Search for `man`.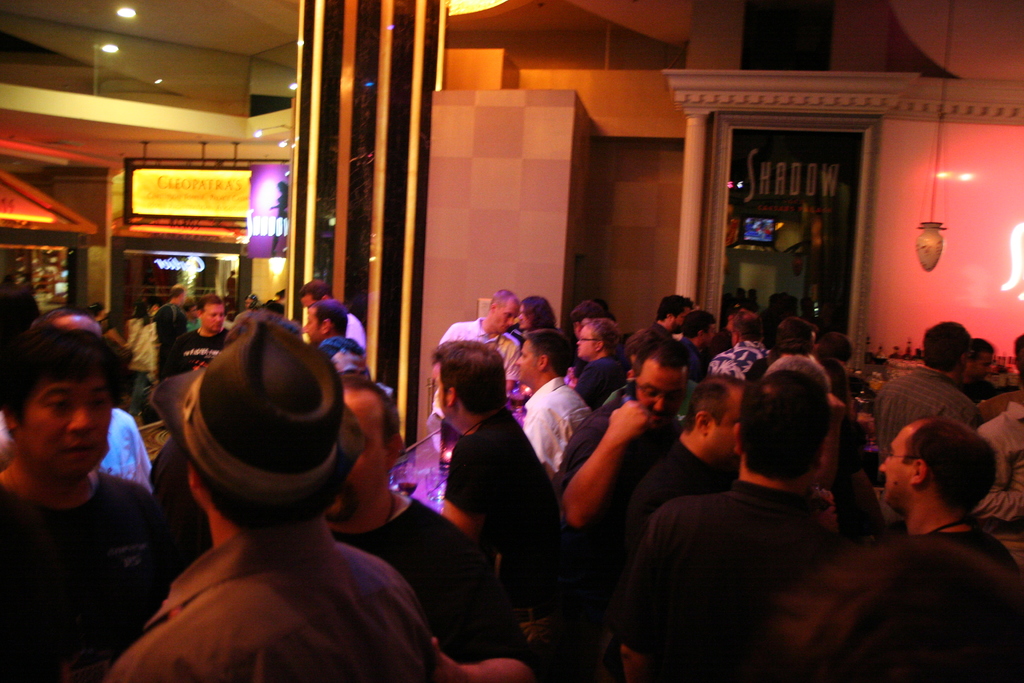
Found at [164, 291, 230, 374].
